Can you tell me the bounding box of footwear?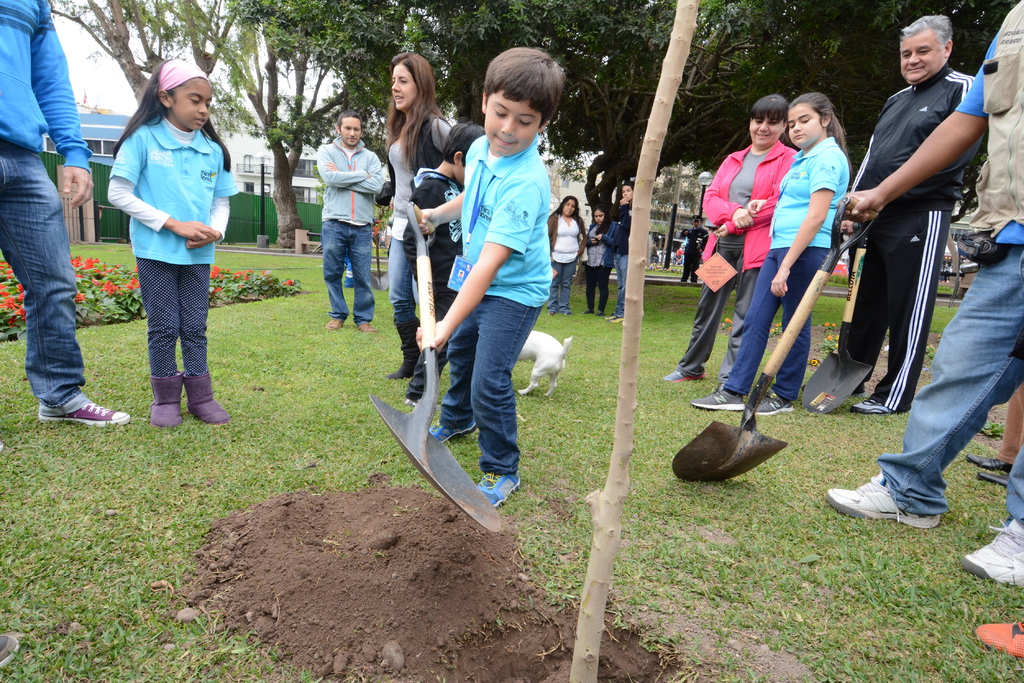
(852,398,893,416).
